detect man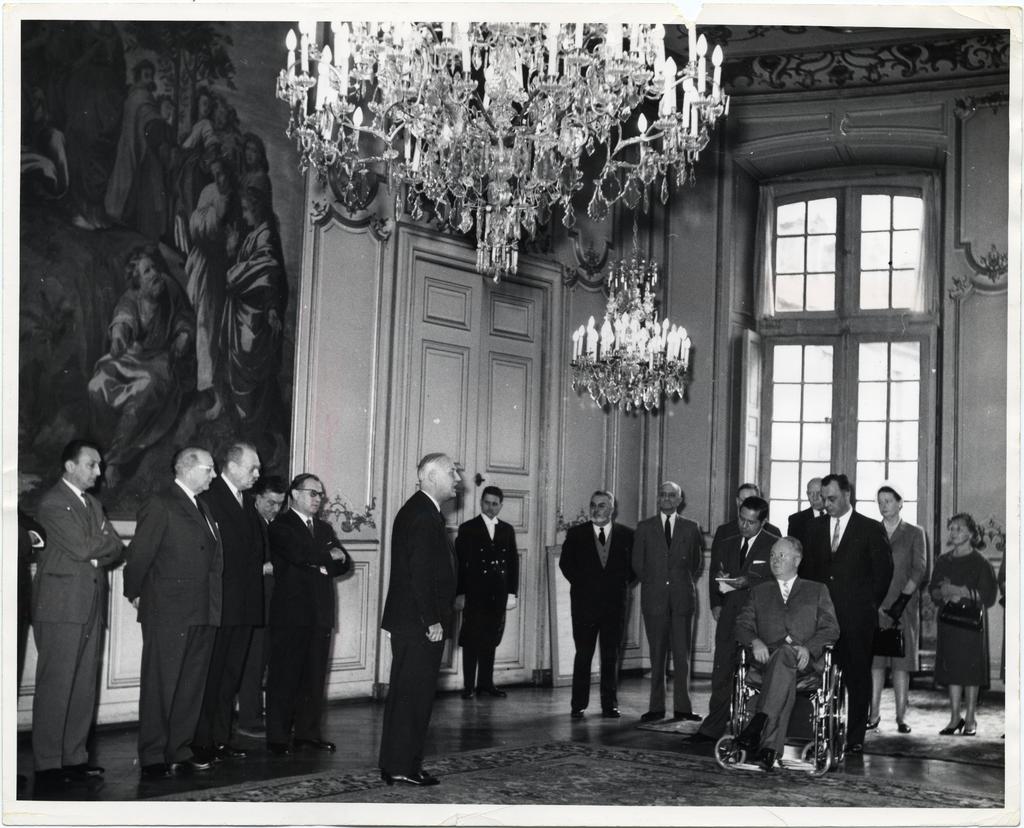
130:446:225:775
